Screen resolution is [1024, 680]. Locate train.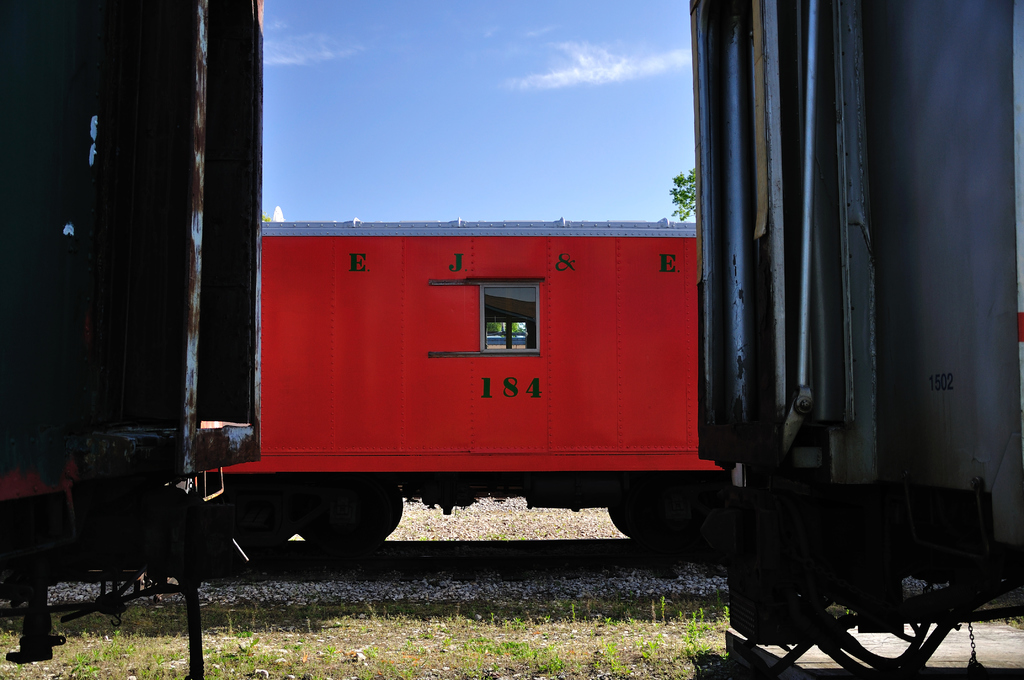
(194,213,735,553).
